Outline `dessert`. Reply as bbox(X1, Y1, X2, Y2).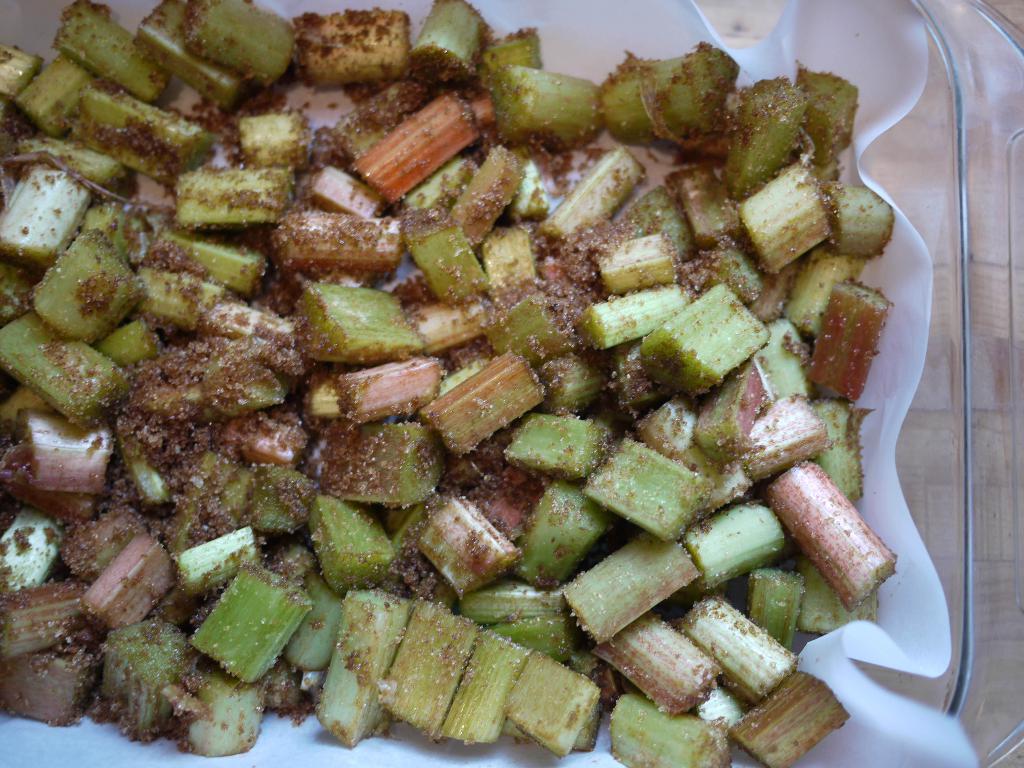
bbox(138, 335, 281, 409).
